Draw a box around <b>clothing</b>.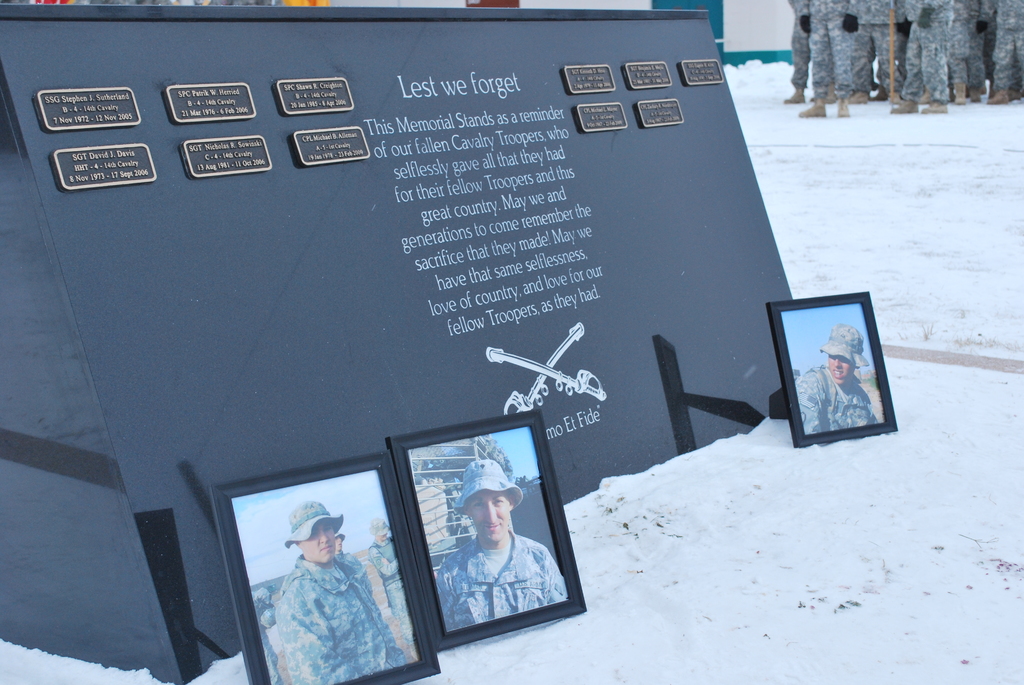
left=902, top=0, right=954, bottom=127.
